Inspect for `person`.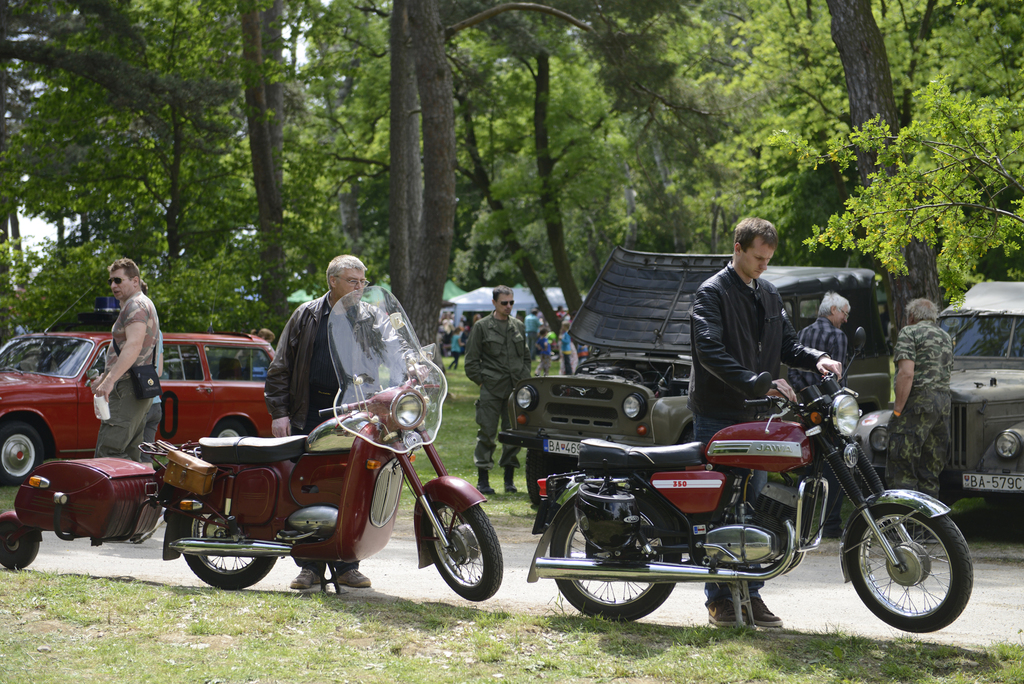
Inspection: <region>250, 326, 278, 381</region>.
